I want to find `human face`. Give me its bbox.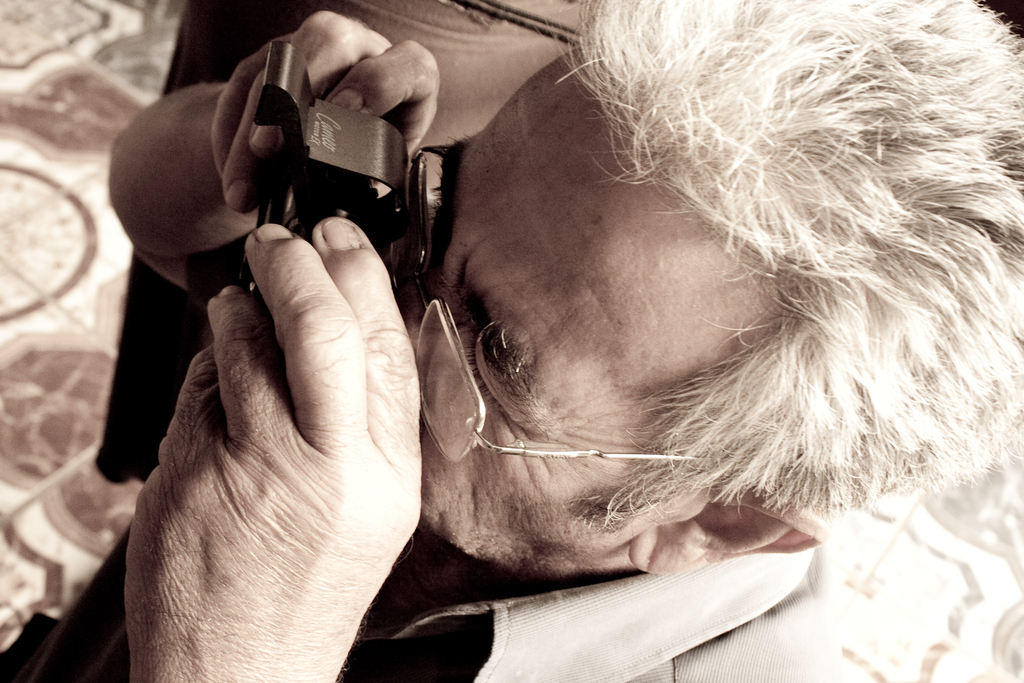
440,85,851,575.
